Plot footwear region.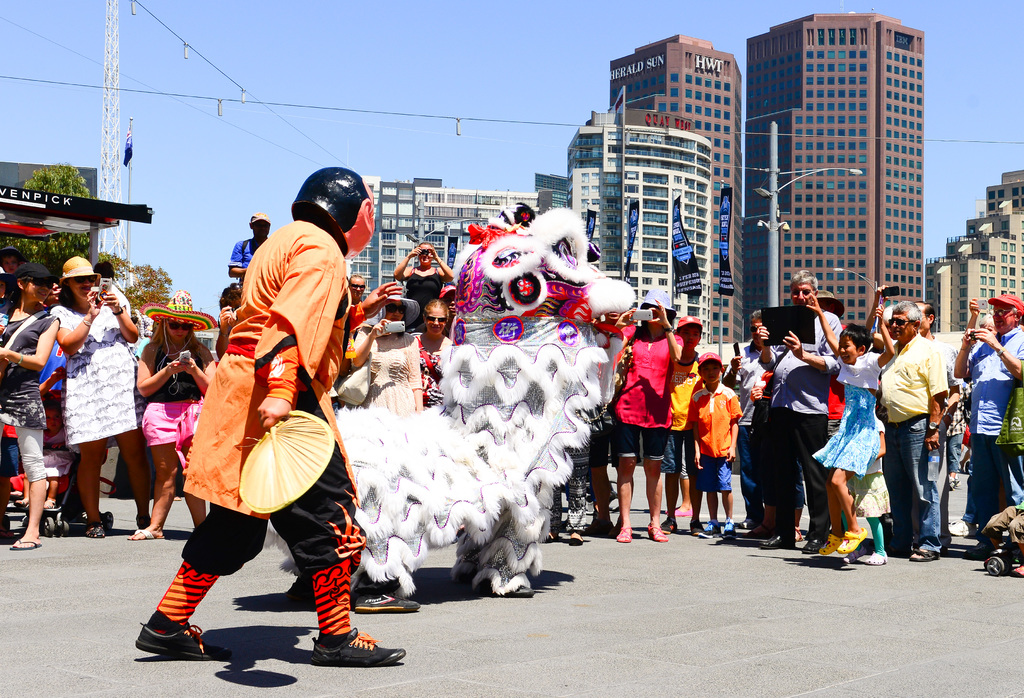
Plotted at pyautogui.locateOnScreen(844, 542, 868, 567).
